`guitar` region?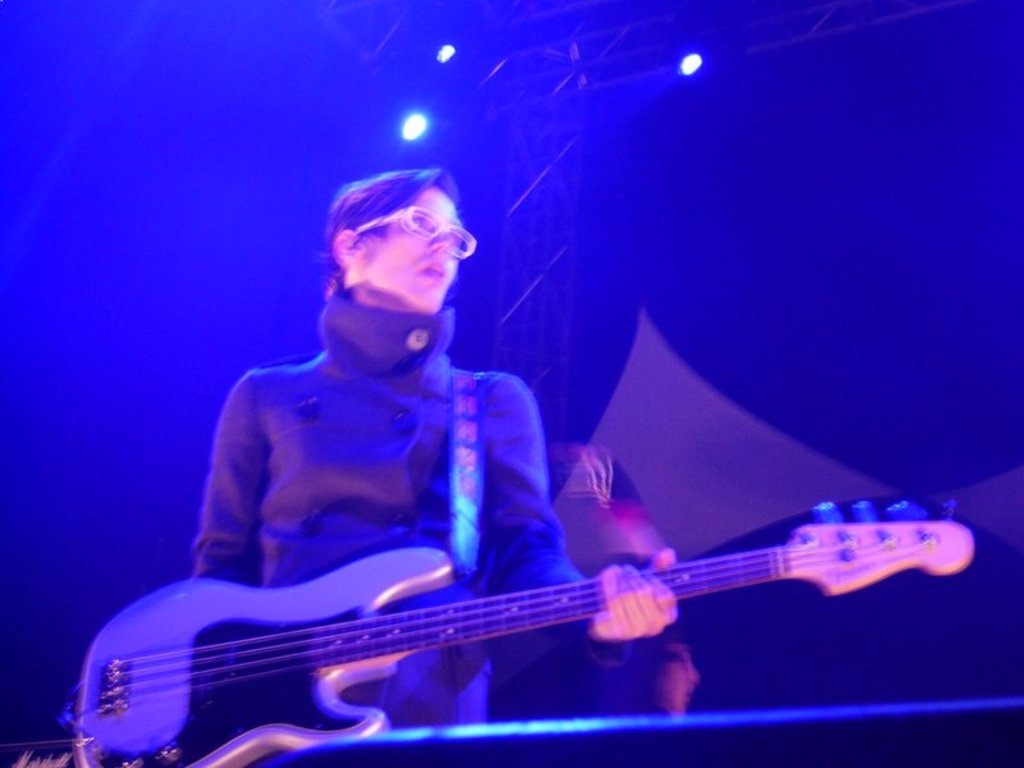
pyautogui.locateOnScreen(81, 499, 986, 767)
